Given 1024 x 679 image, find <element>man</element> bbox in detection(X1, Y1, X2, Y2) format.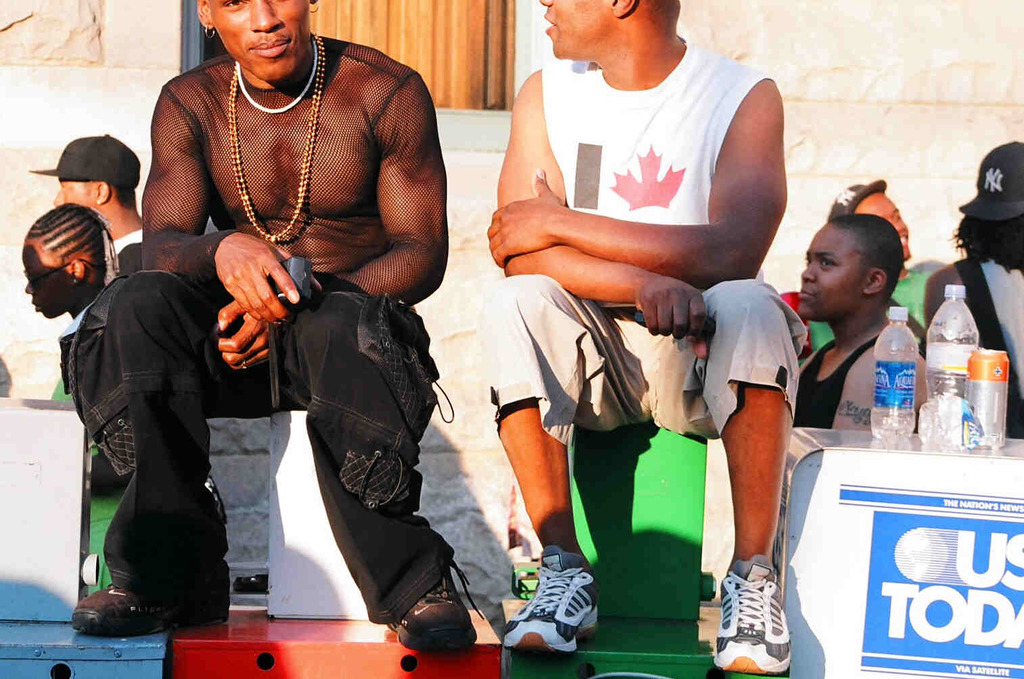
detection(488, 0, 807, 670).
